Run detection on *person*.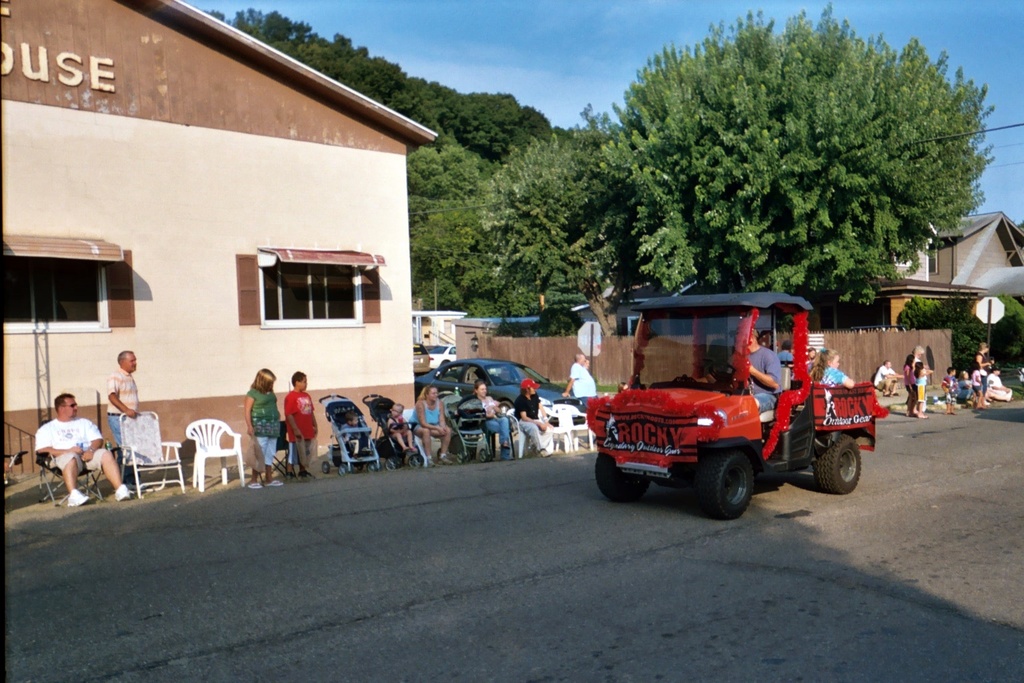
Result: {"x1": 973, "y1": 355, "x2": 988, "y2": 394}.
